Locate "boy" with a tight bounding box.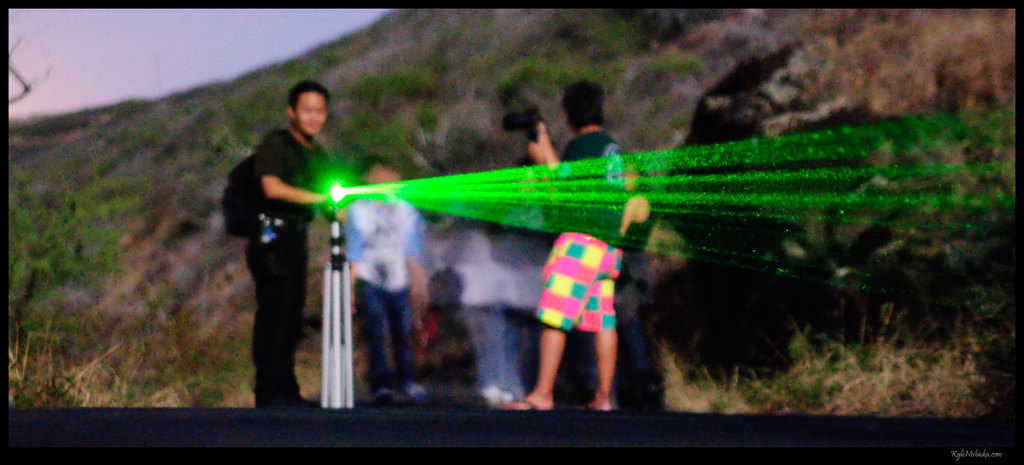
box=[346, 152, 431, 402].
